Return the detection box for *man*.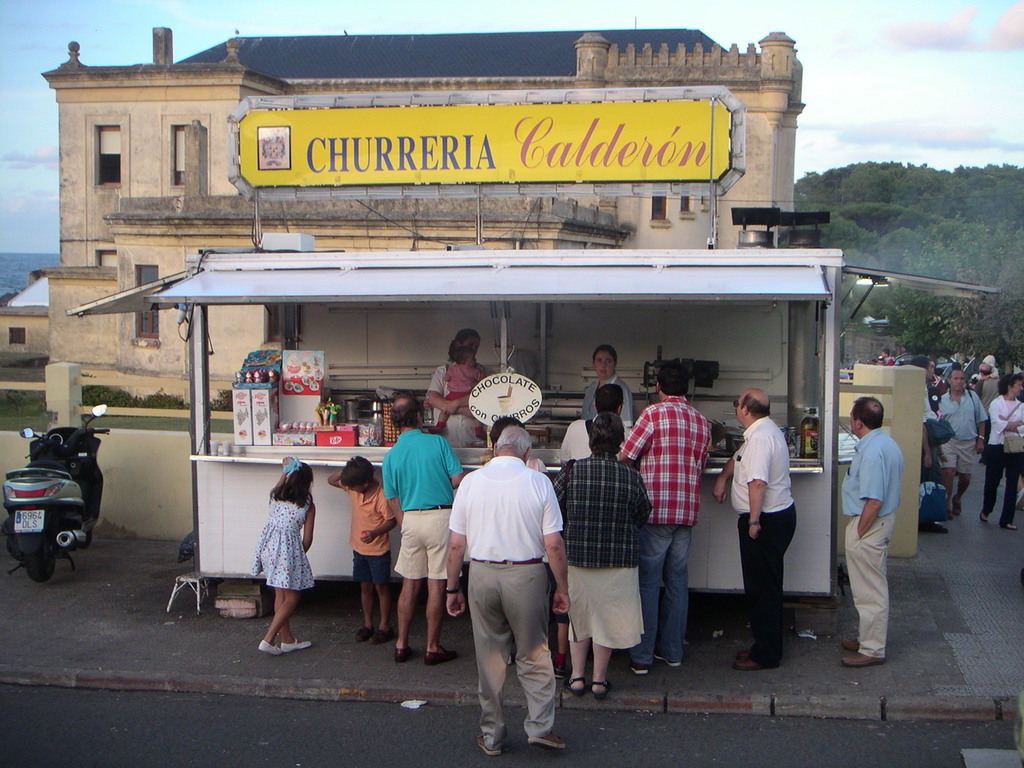
[x1=933, y1=371, x2=989, y2=516].
